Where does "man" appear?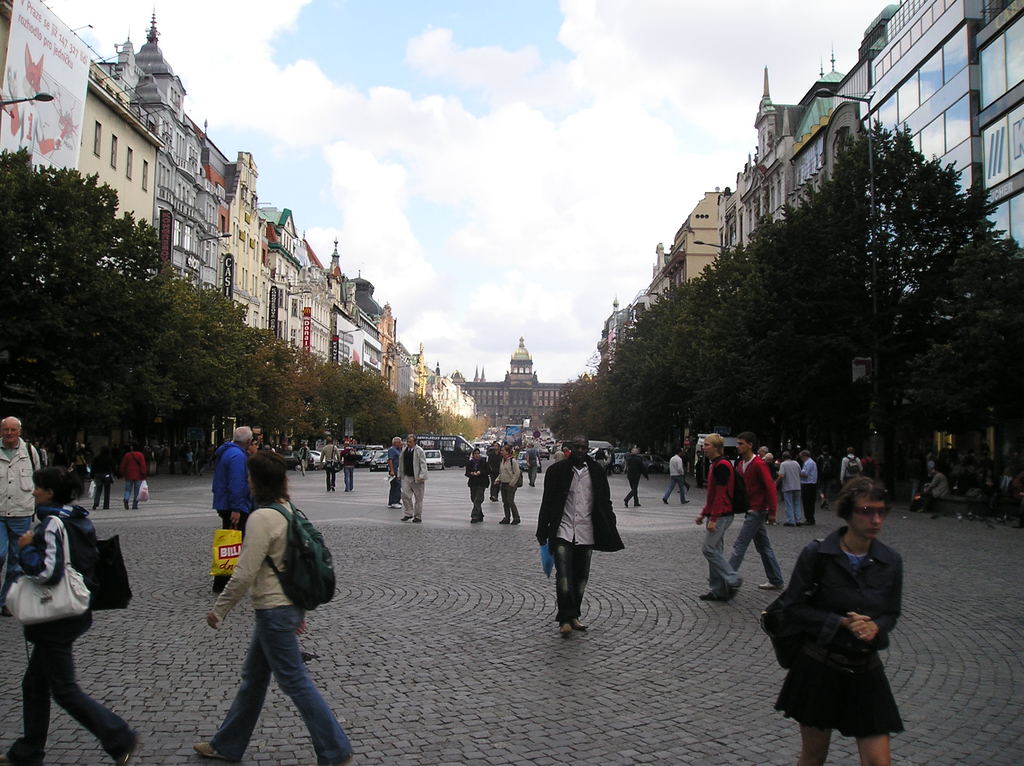
Appears at <bbox>698, 430, 744, 600</bbox>.
